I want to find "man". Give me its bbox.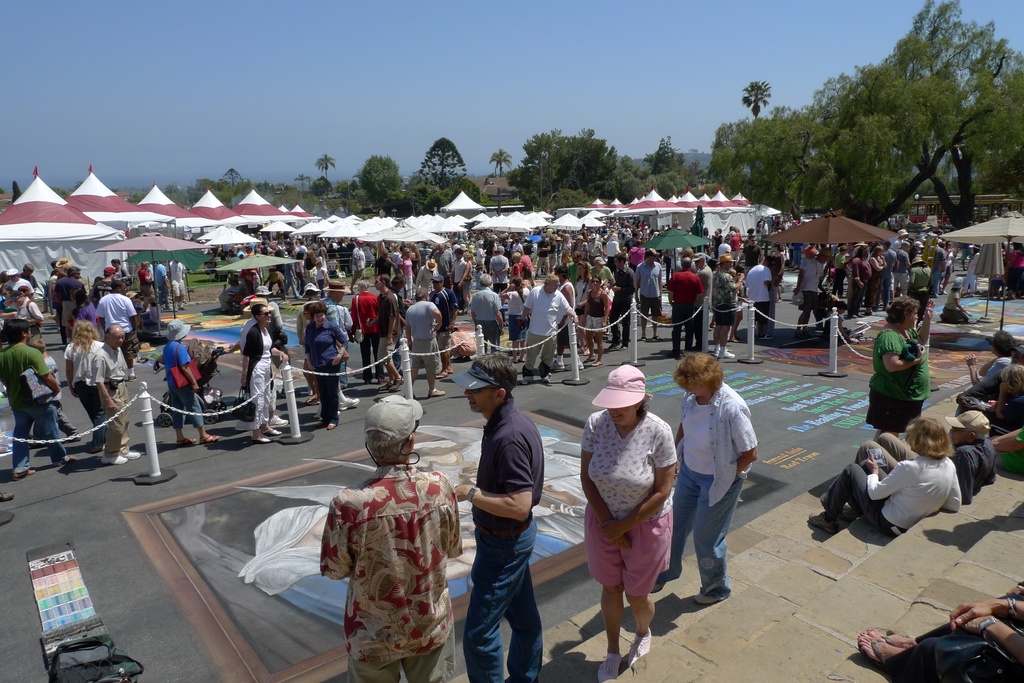
<box>0,318,63,467</box>.
